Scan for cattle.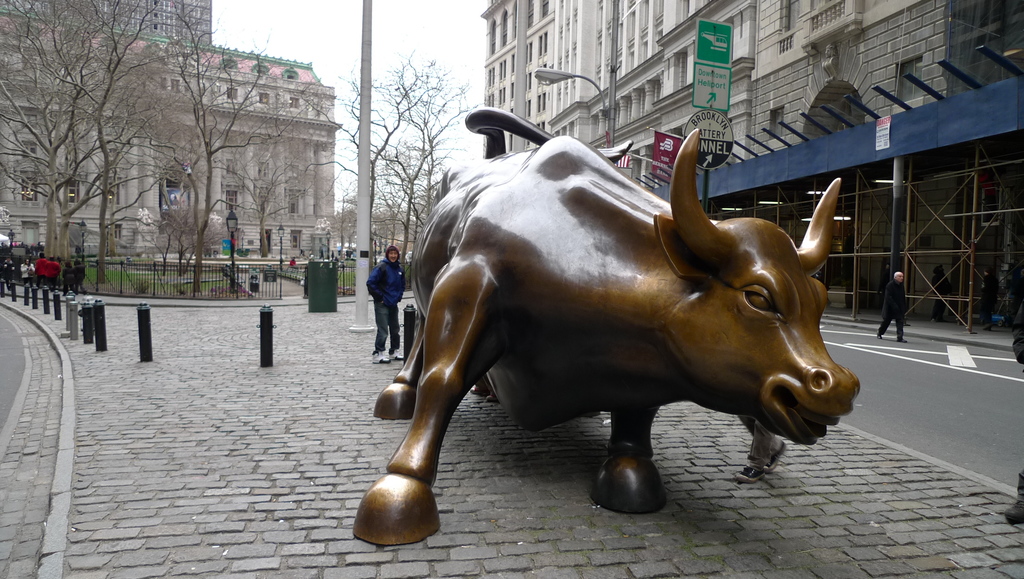
Scan result: (x1=351, y1=125, x2=856, y2=551).
